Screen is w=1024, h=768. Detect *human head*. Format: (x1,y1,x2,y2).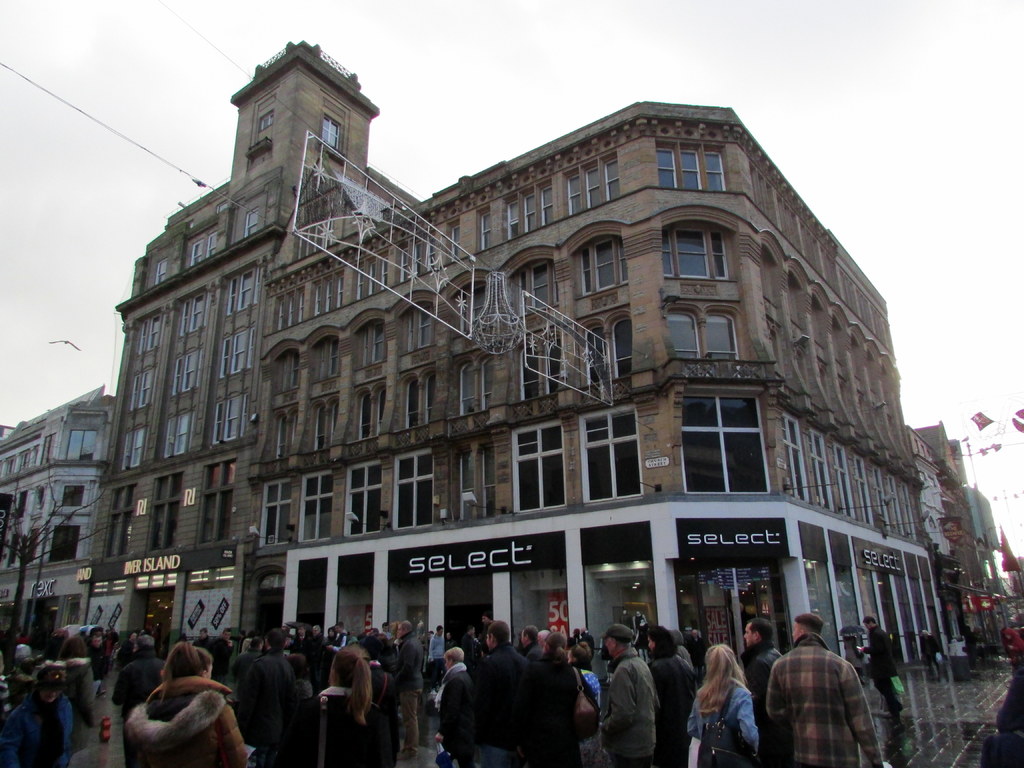
(572,625,592,648).
